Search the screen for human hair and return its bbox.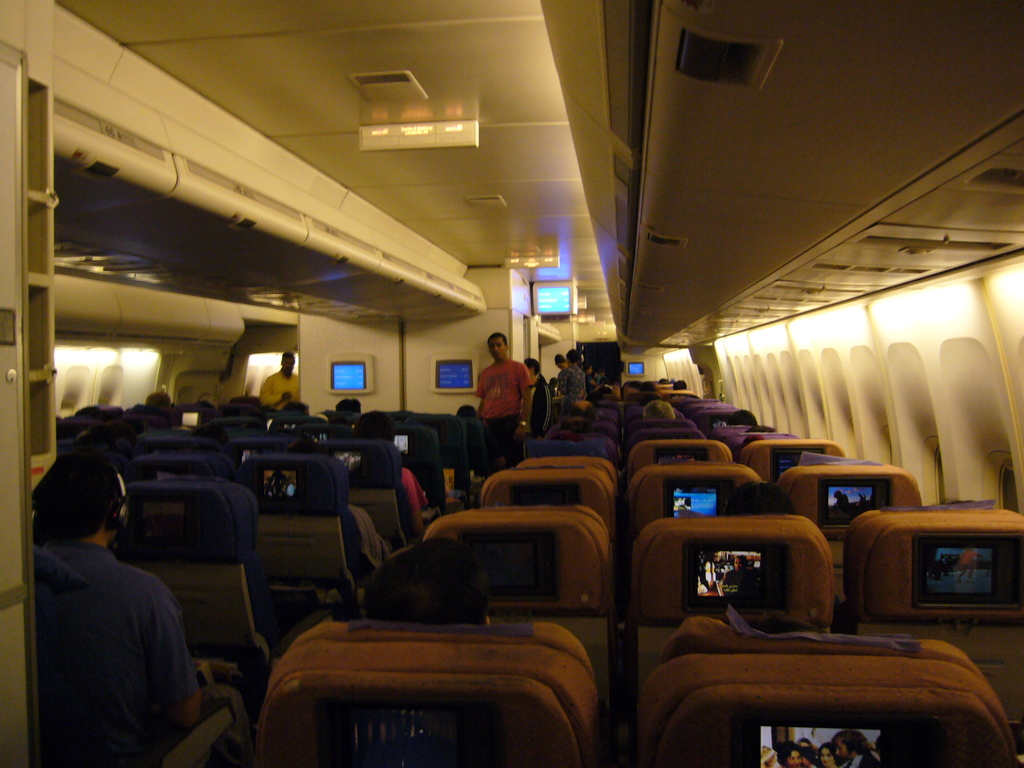
Found: rect(935, 497, 979, 505).
